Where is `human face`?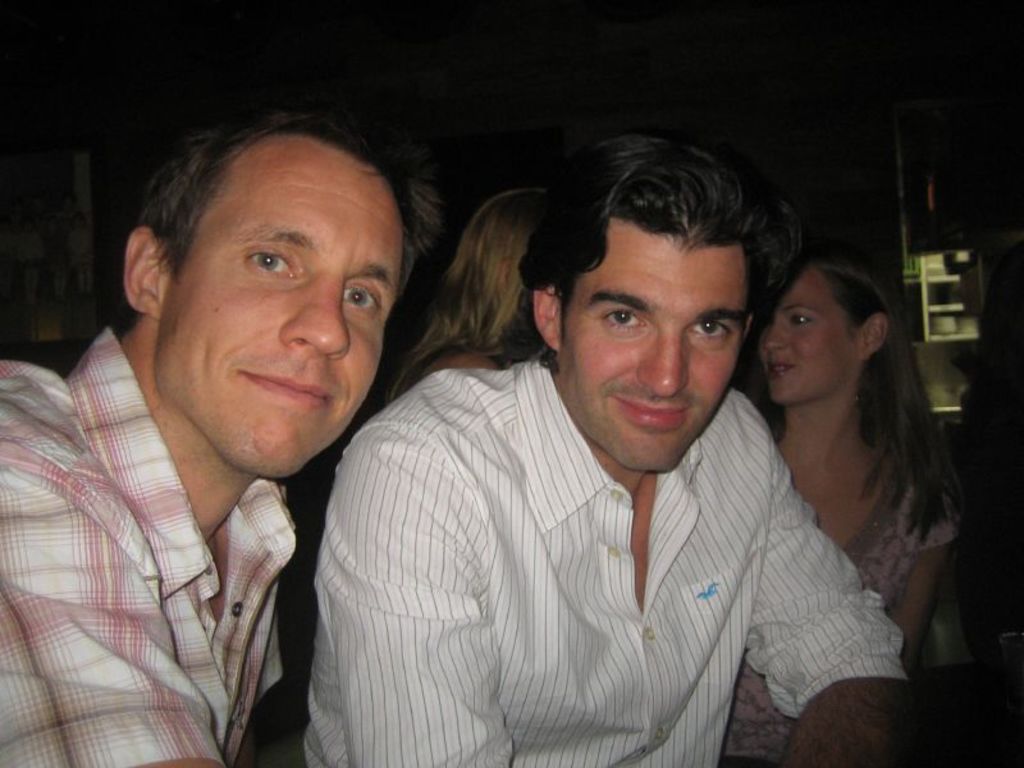
[x1=155, y1=129, x2=397, y2=475].
